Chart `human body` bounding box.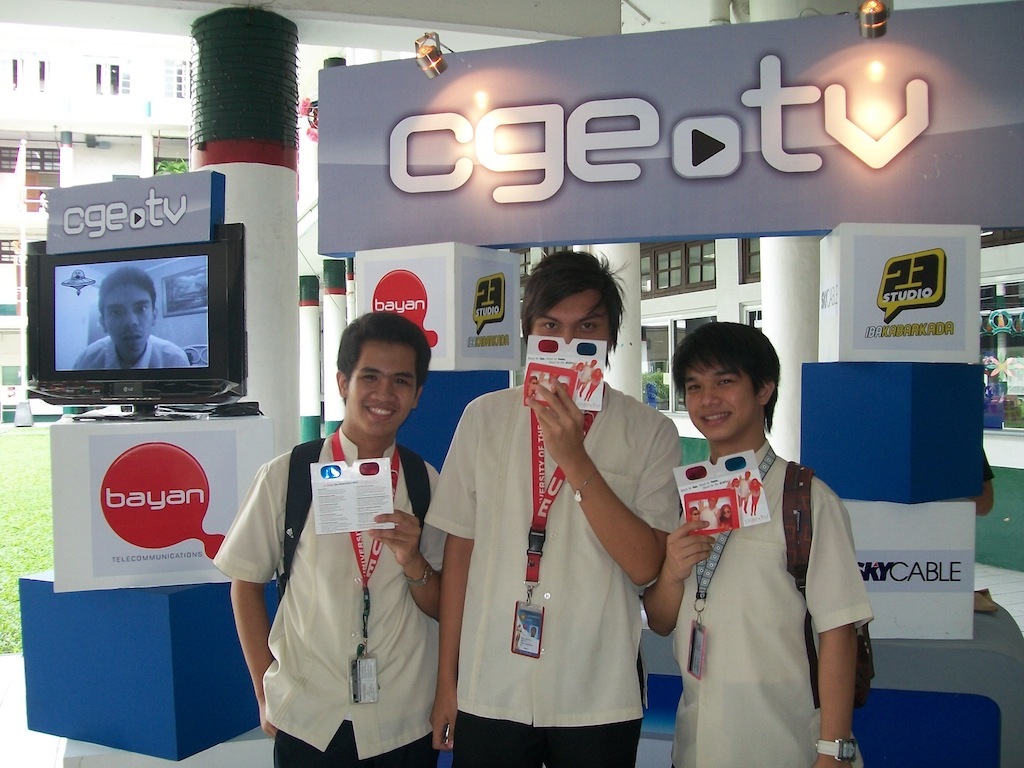
Charted: box=[575, 360, 595, 395].
